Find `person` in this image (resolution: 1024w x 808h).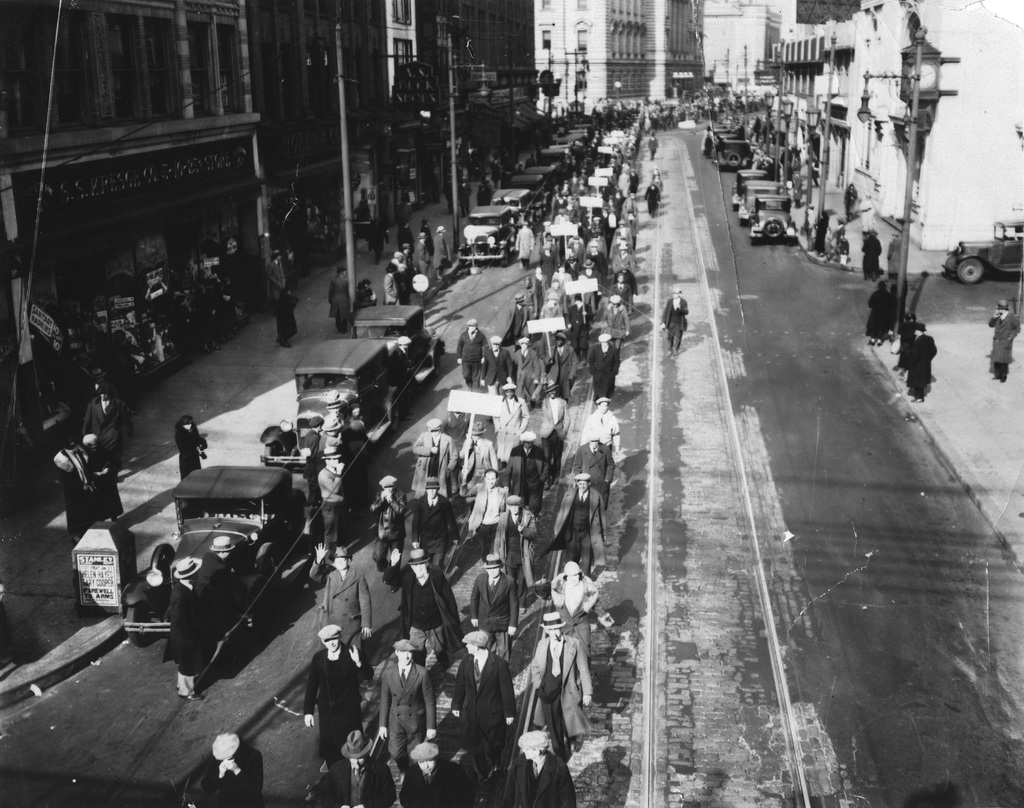
<region>656, 286, 686, 356</region>.
